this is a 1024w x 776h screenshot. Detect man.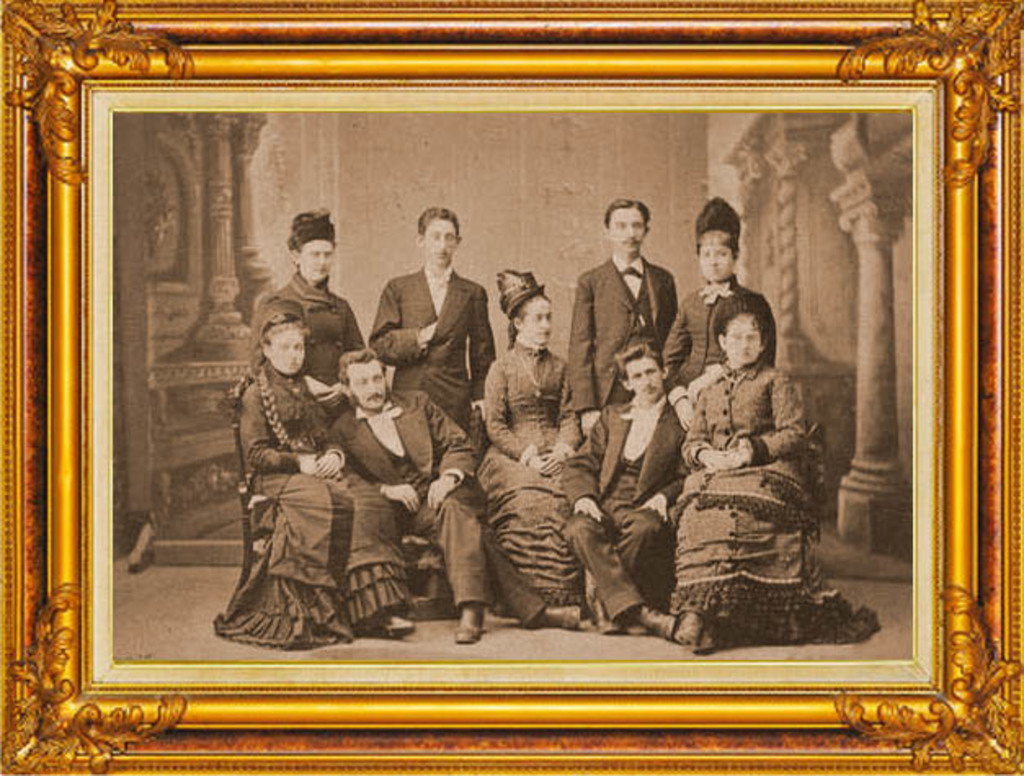
[x1=367, y1=206, x2=496, y2=431].
